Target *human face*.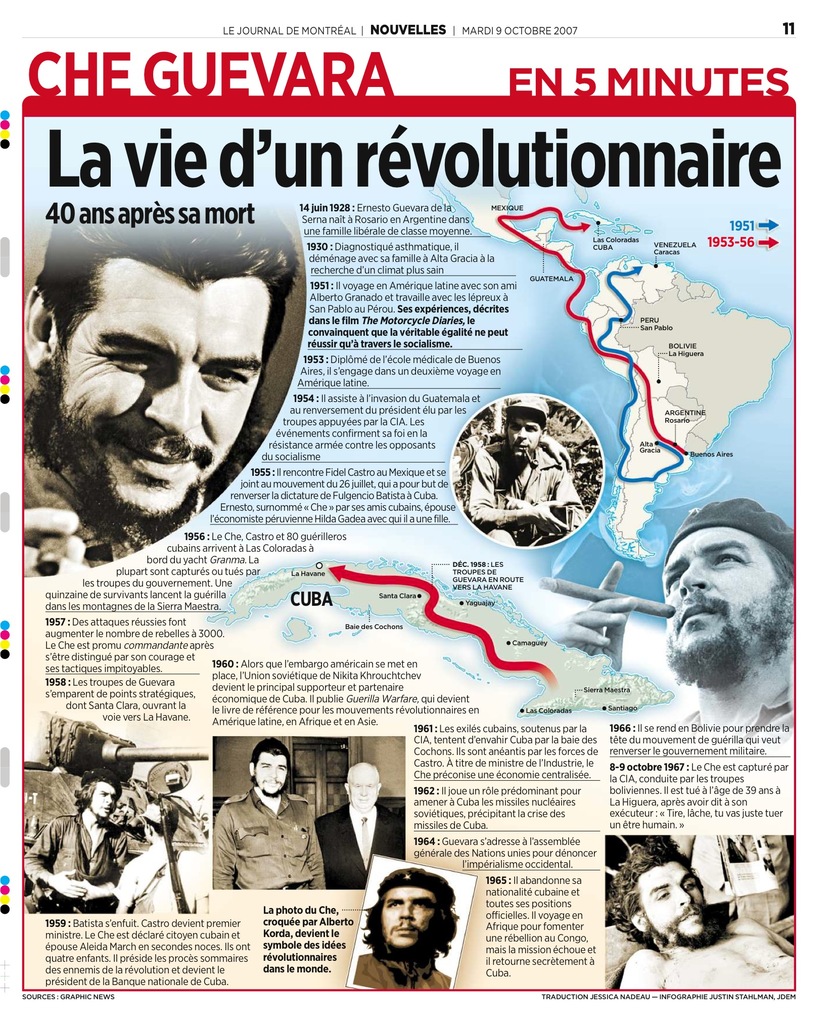
Target region: left=509, top=412, right=545, bottom=460.
